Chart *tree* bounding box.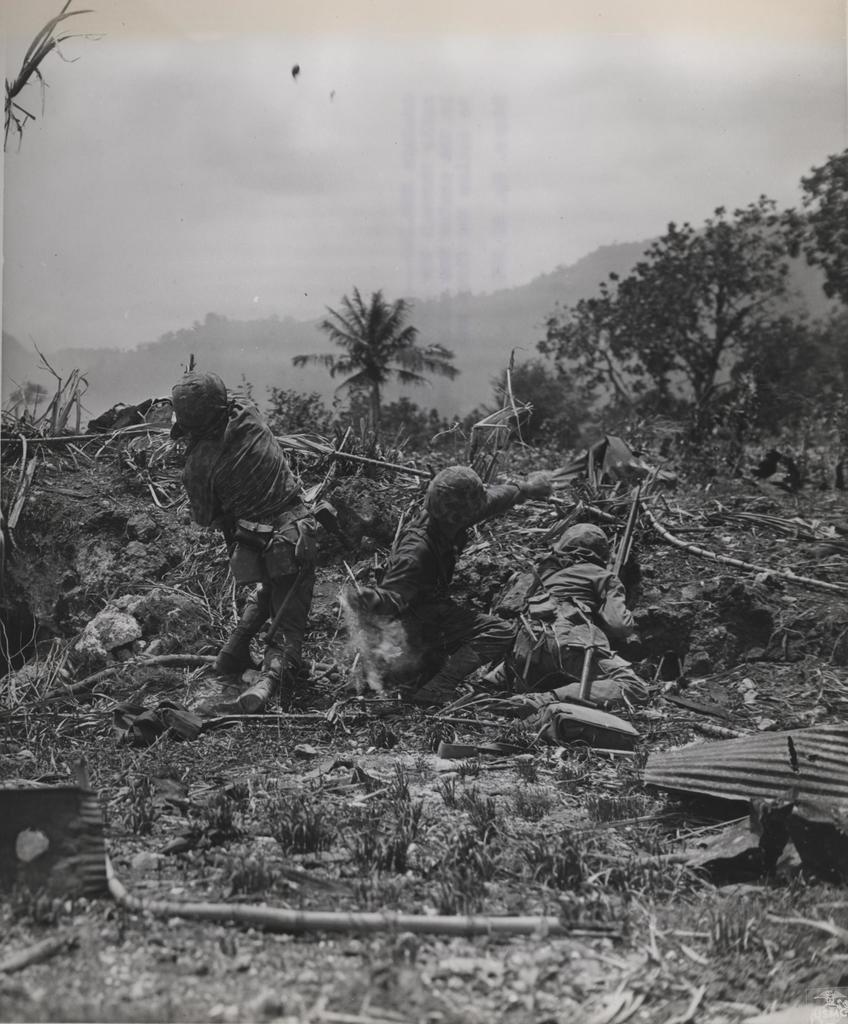
Charted: 300, 253, 451, 452.
